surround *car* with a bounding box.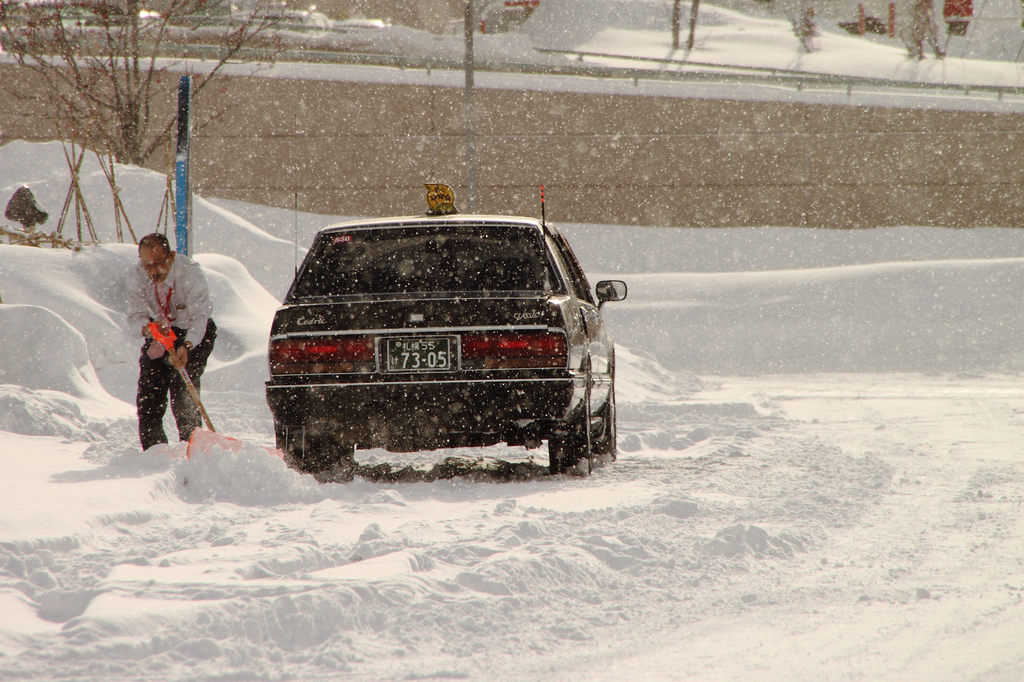
267, 185, 625, 476.
